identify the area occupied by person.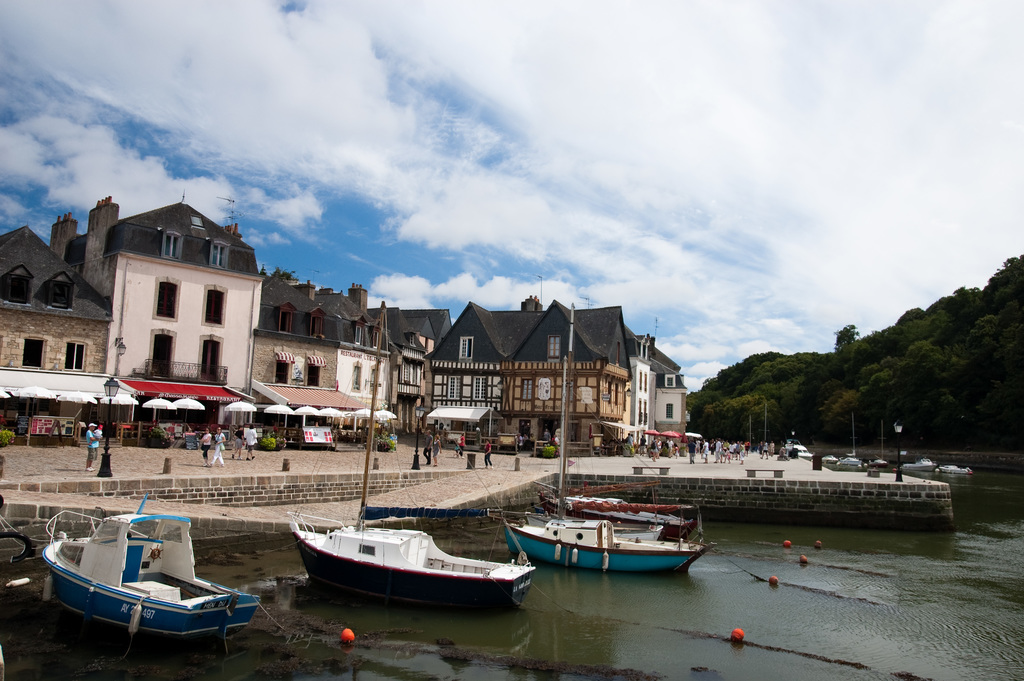
Area: Rect(518, 432, 525, 448).
